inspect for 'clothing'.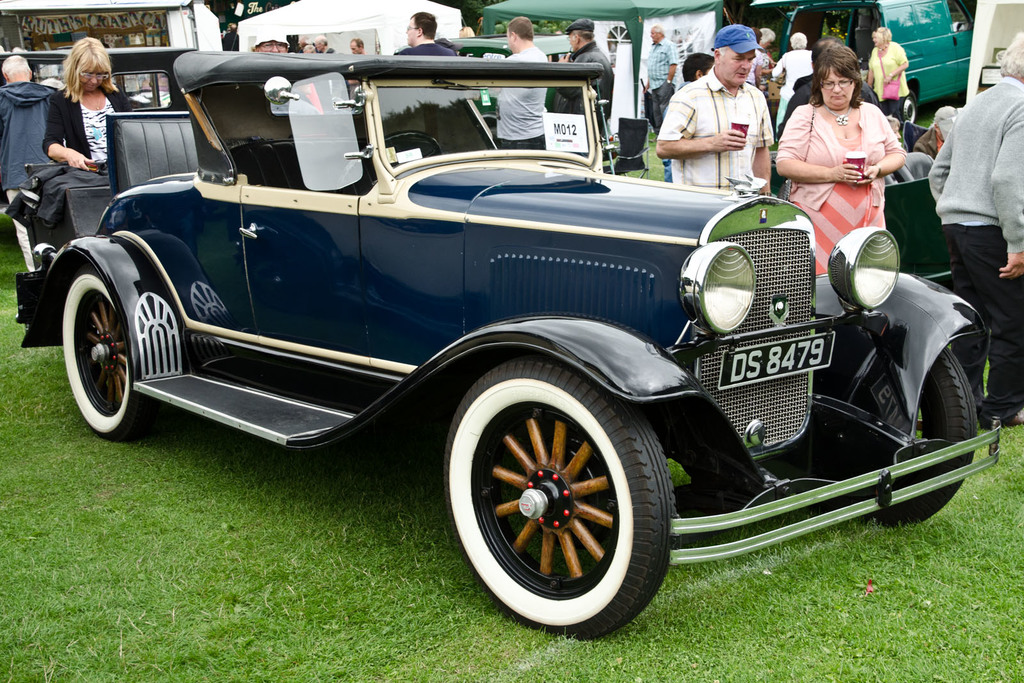
Inspection: {"left": 0, "top": 80, "right": 60, "bottom": 273}.
